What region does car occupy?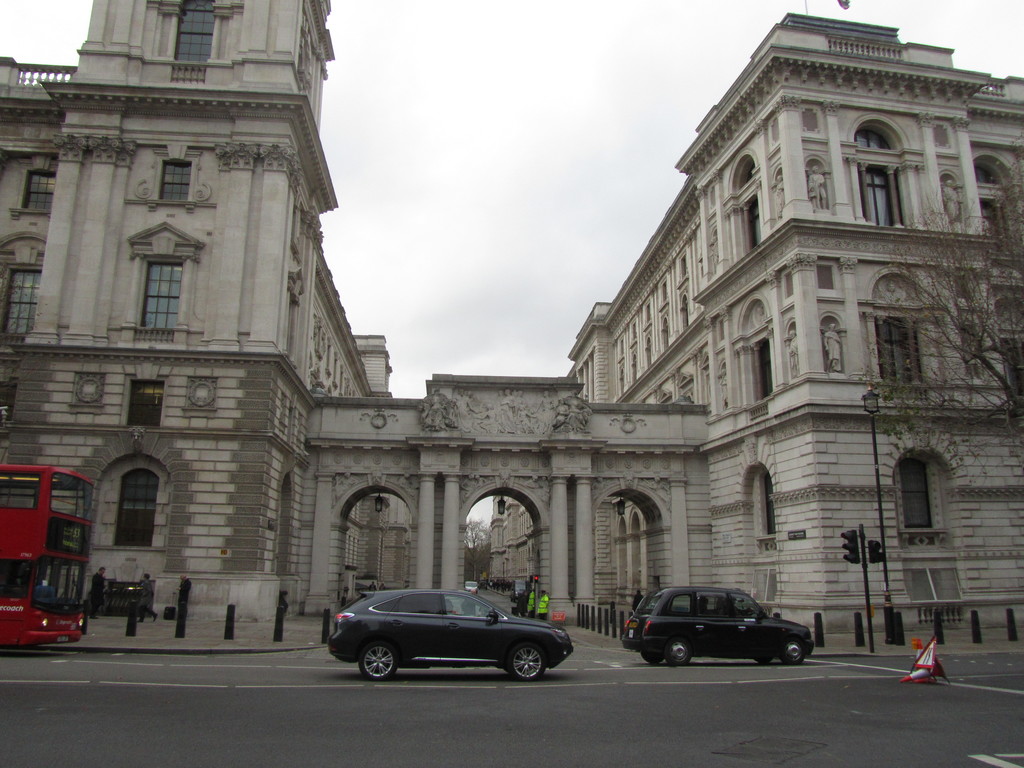
detection(323, 586, 562, 687).
